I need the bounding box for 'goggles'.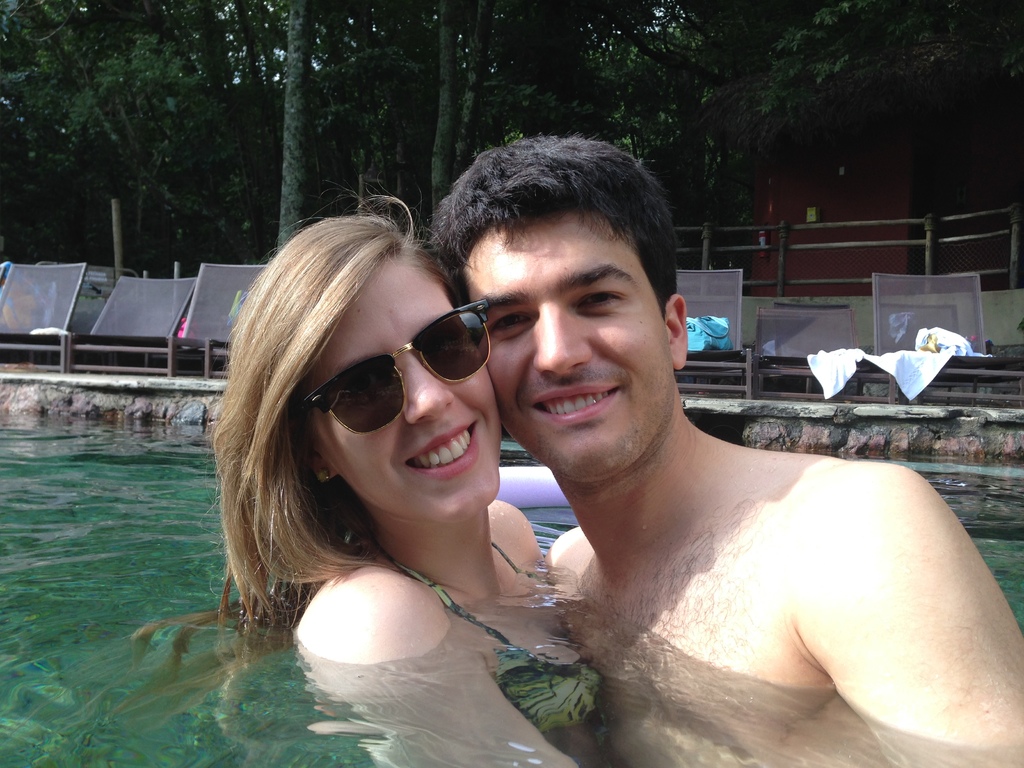
Here it is: bbox=(296, 298, 492, 441).
